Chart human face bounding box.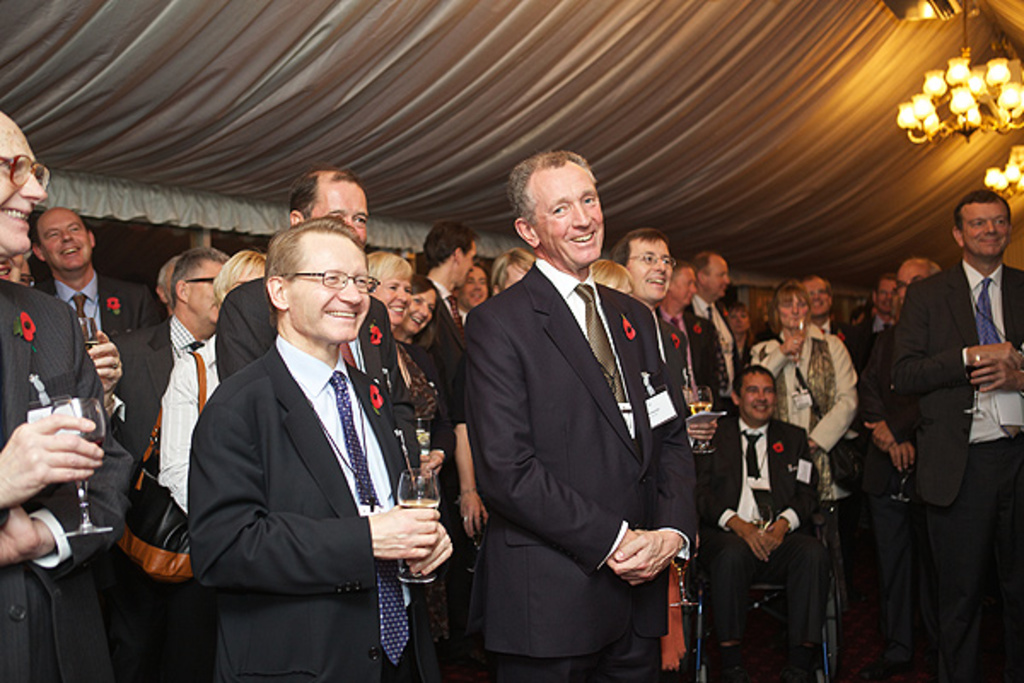
Charted: 700,254,727,297.
